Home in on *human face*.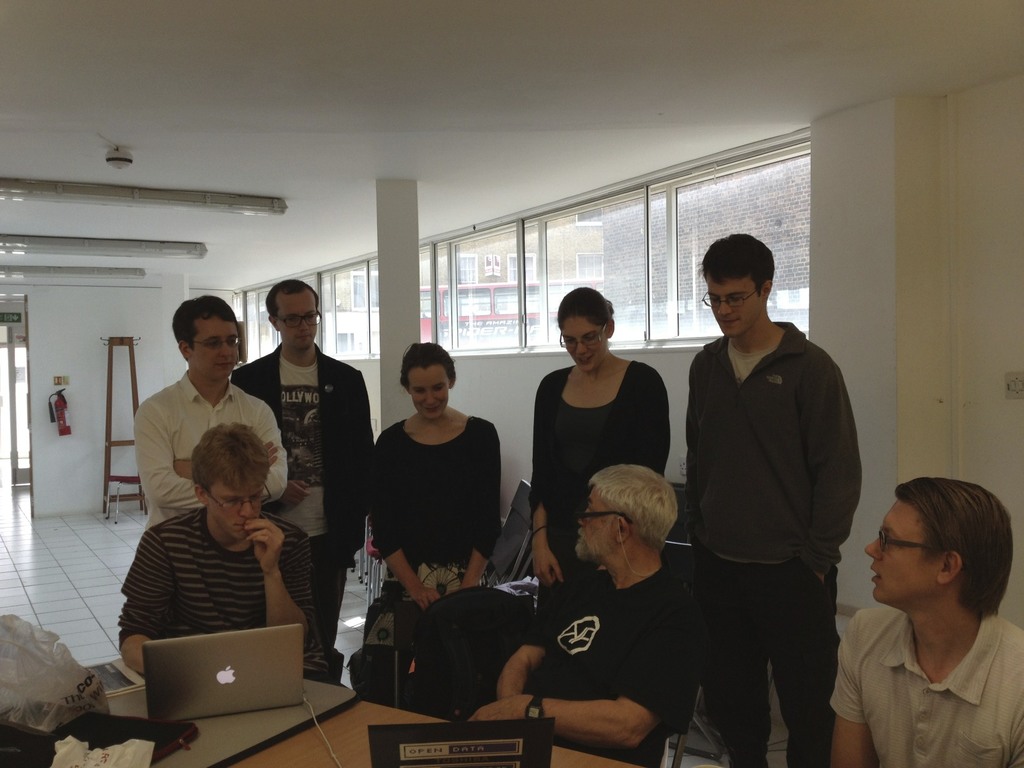
Homed in at [x1=710, y1=276, x2=763, y2=339].
